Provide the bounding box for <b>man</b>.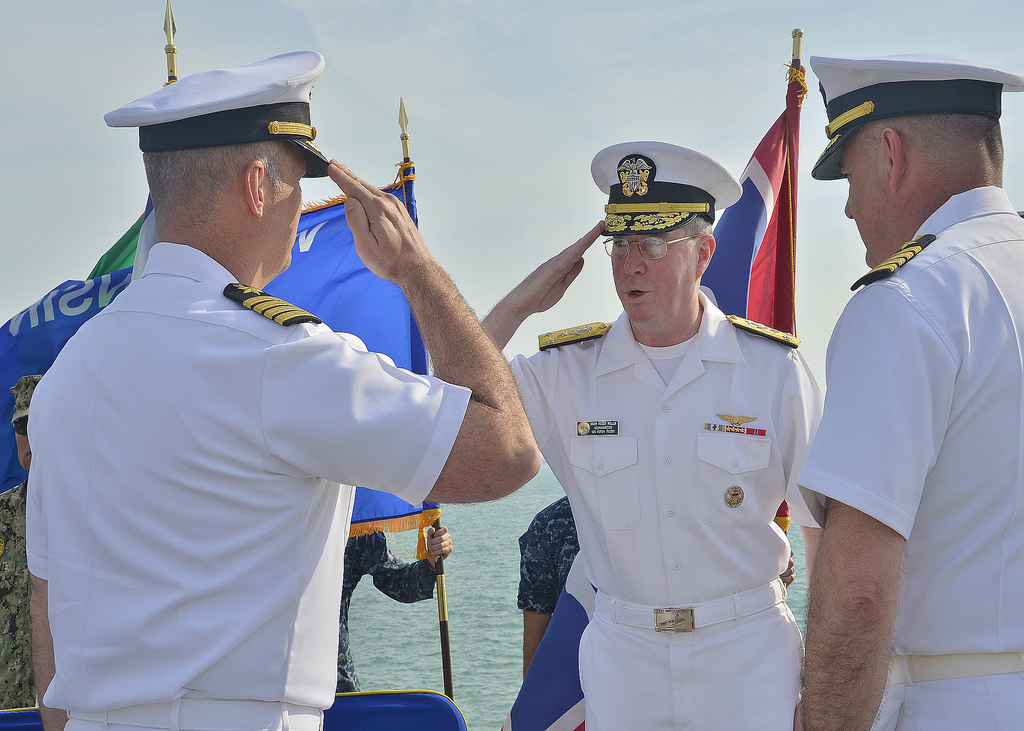
<bbox>0, 369, 45, 716</bbox>.
